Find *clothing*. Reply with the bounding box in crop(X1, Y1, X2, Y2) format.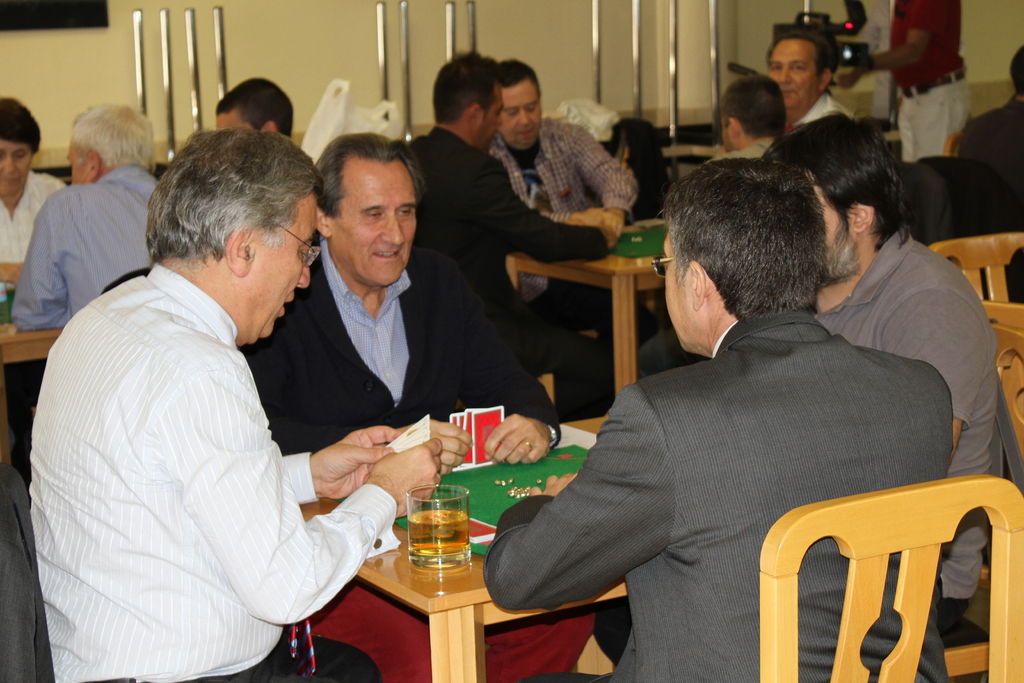
crop(887, 0, 979, 163).
